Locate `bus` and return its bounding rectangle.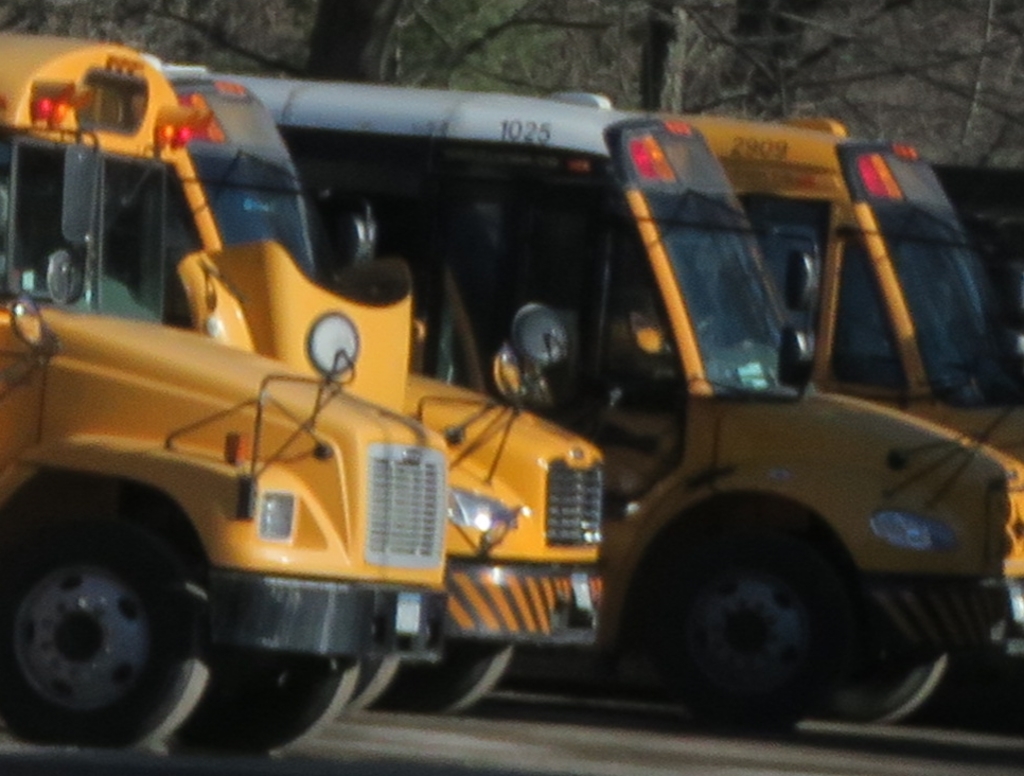
BBox(192, 61, 1023, 737).
